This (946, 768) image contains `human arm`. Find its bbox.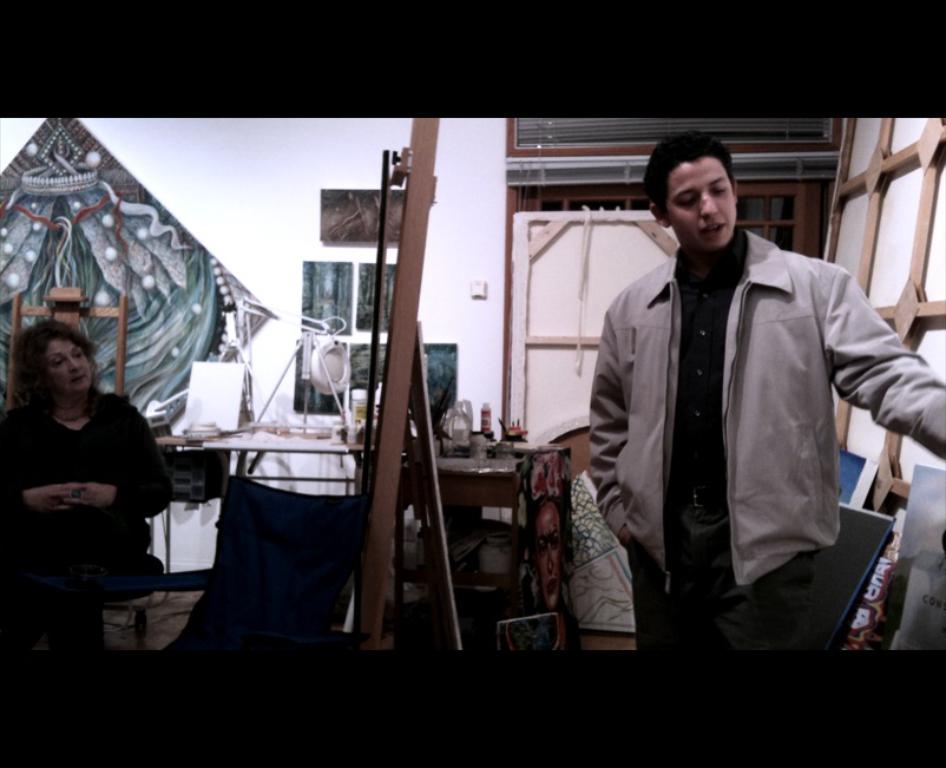
bbox=(584, 291, 652, 547).
